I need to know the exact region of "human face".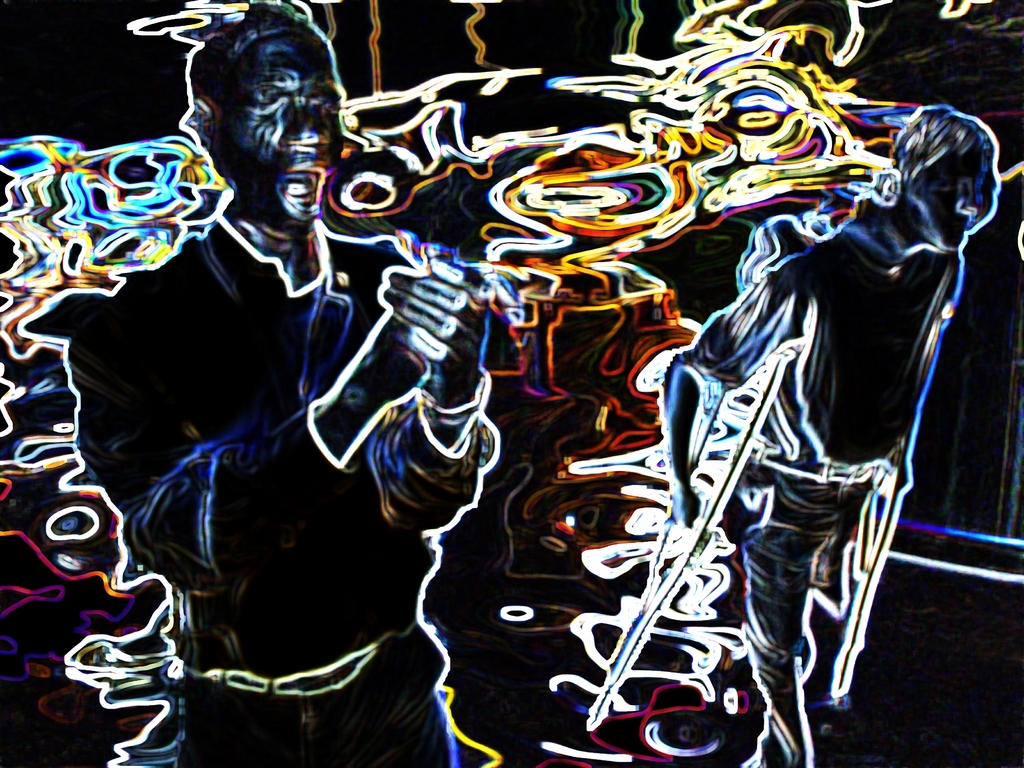
Region: [212, 22, 340, 214].
